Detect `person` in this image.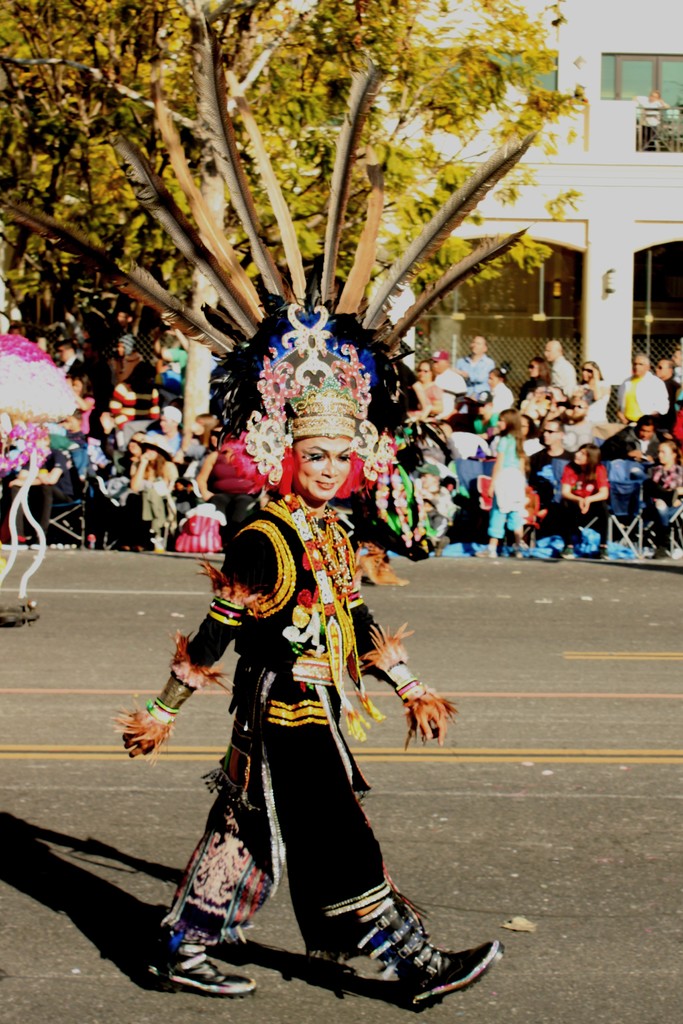
Detection: 125:300:498:998.
